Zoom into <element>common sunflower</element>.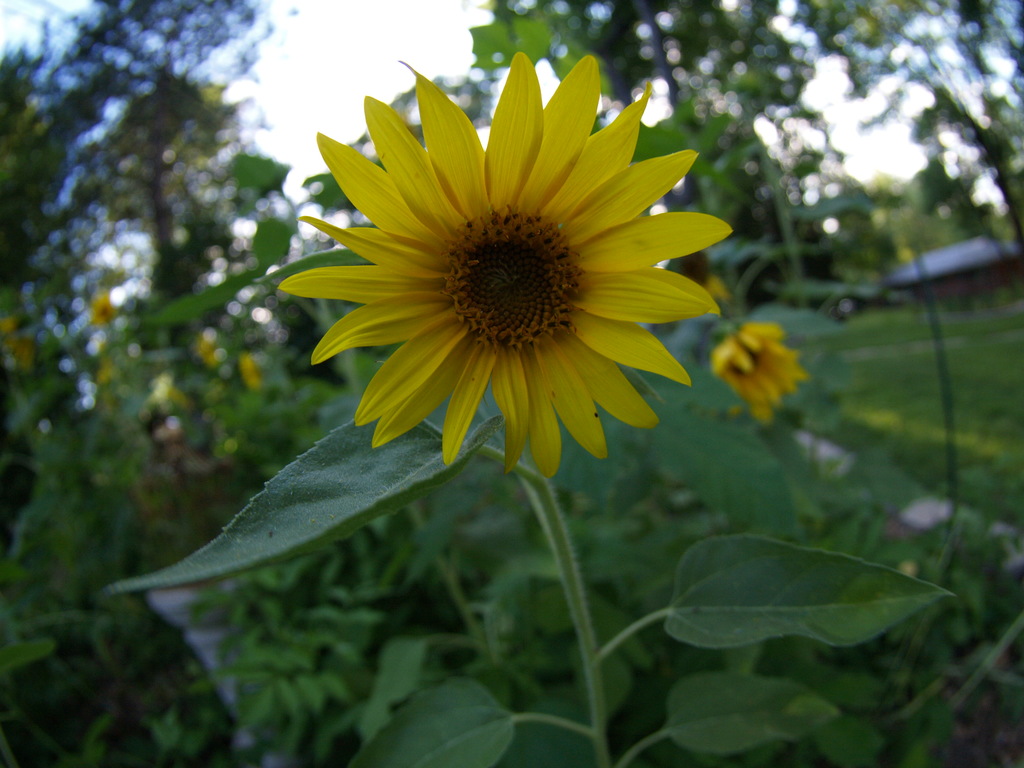
Zoom target: box(711, 317, 798, 420).
